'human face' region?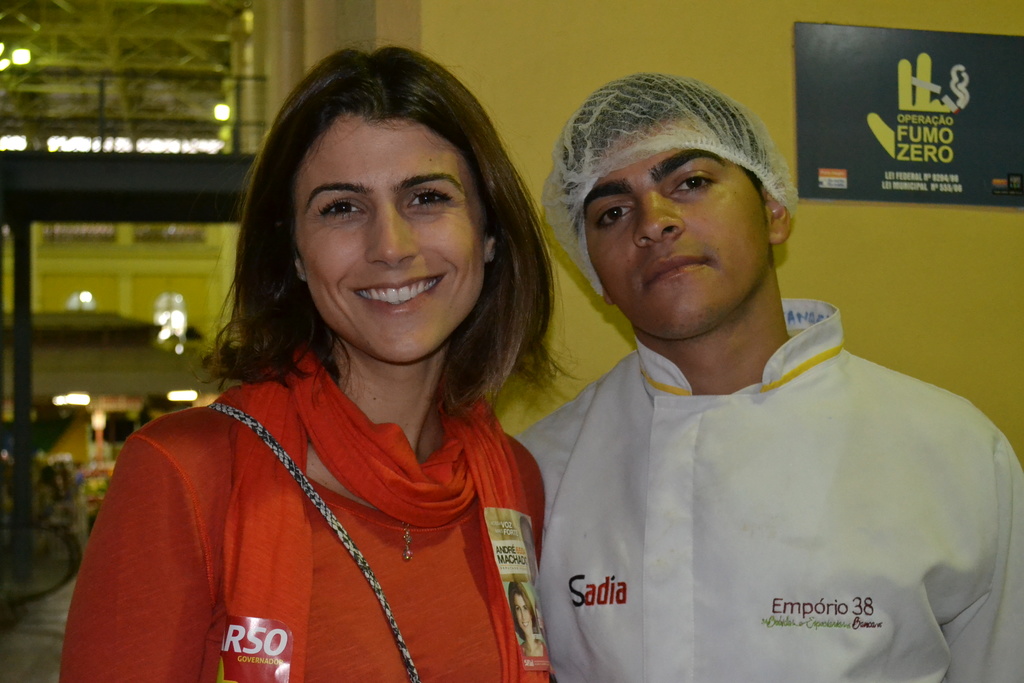
(x1=584, y1=117, x2=769, y2=342)
